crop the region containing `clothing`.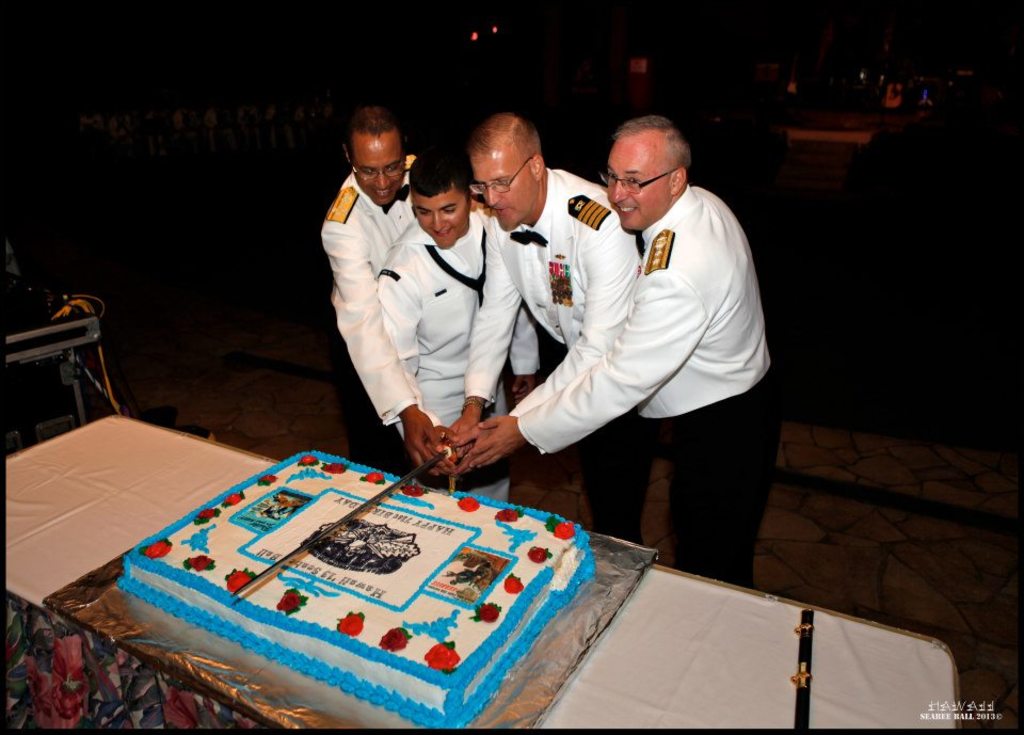
Crop region: l=464, t=165, r=644, b=543.
